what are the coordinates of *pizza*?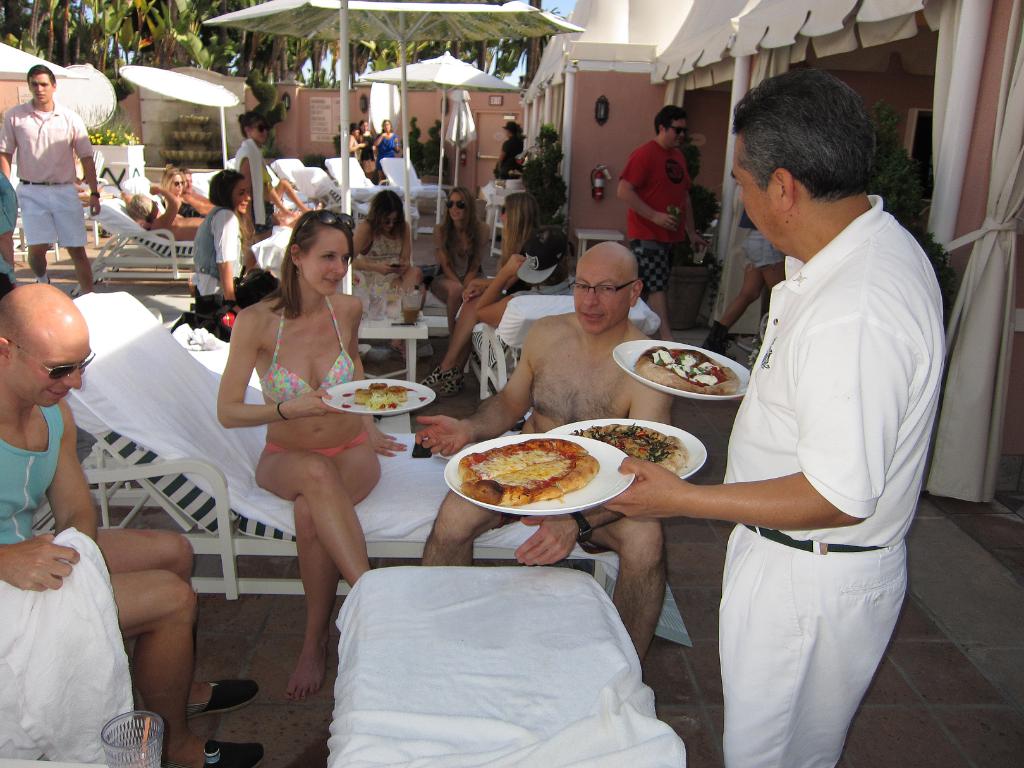
bbox=(367, 379, 392, 400).
